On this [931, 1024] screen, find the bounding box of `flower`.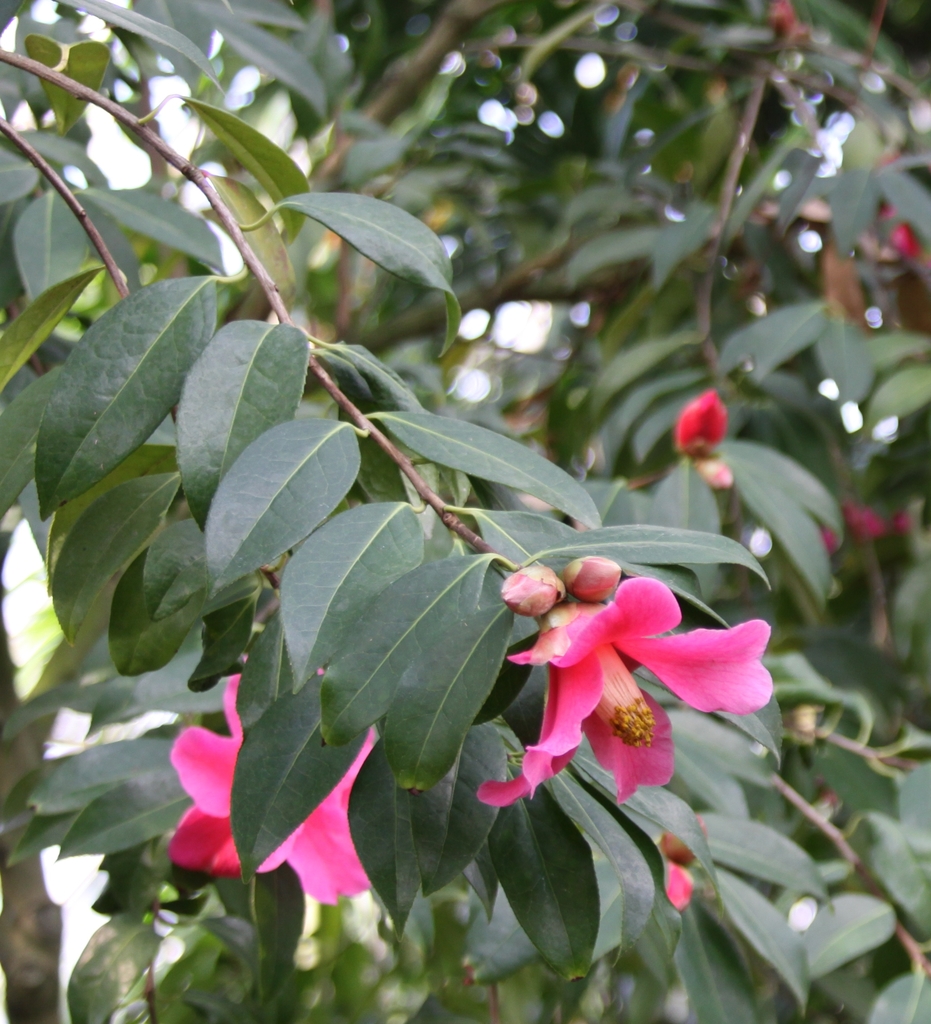
Bounding box: locate(664, 861, 696, 910).
